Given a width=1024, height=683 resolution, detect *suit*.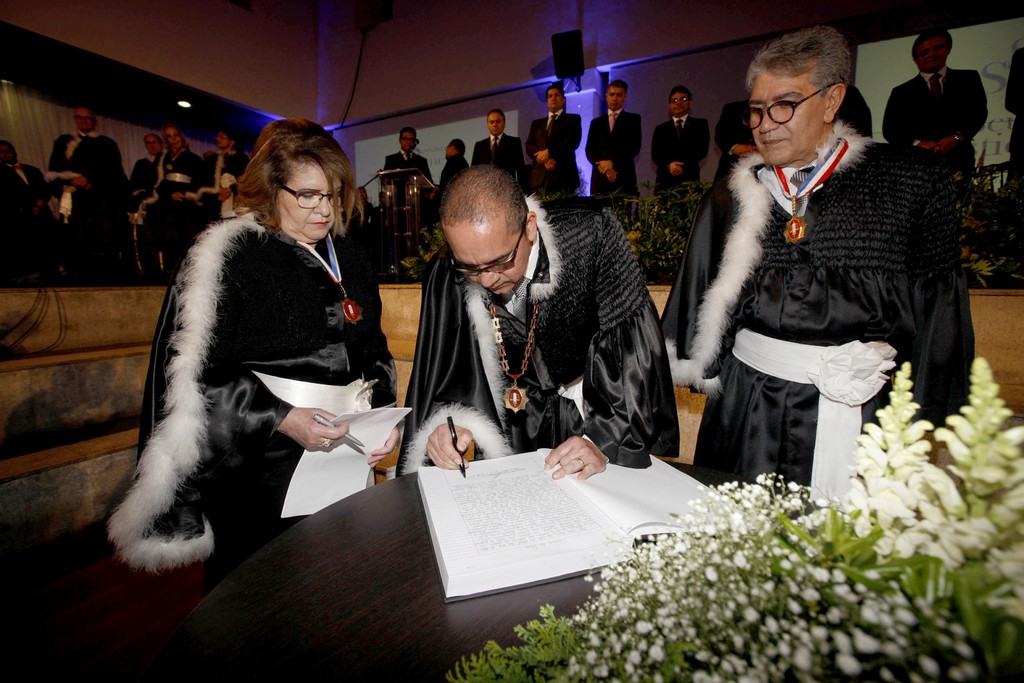
<bbox>585, 106, 640, 198</bbox>.
